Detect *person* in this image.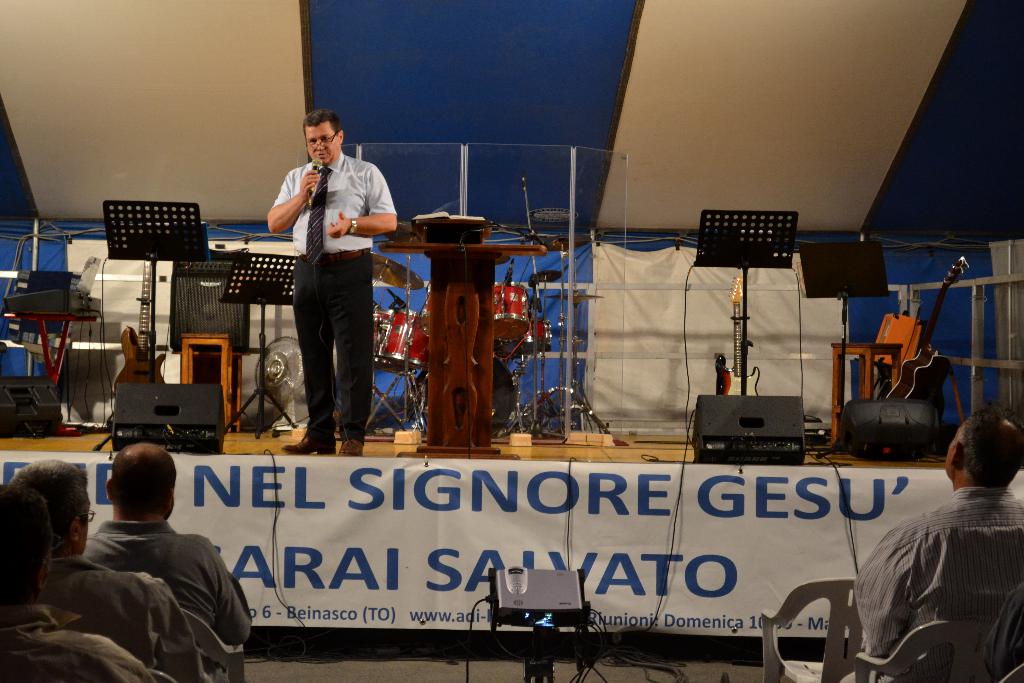
Detection: (85,445,245,679).
